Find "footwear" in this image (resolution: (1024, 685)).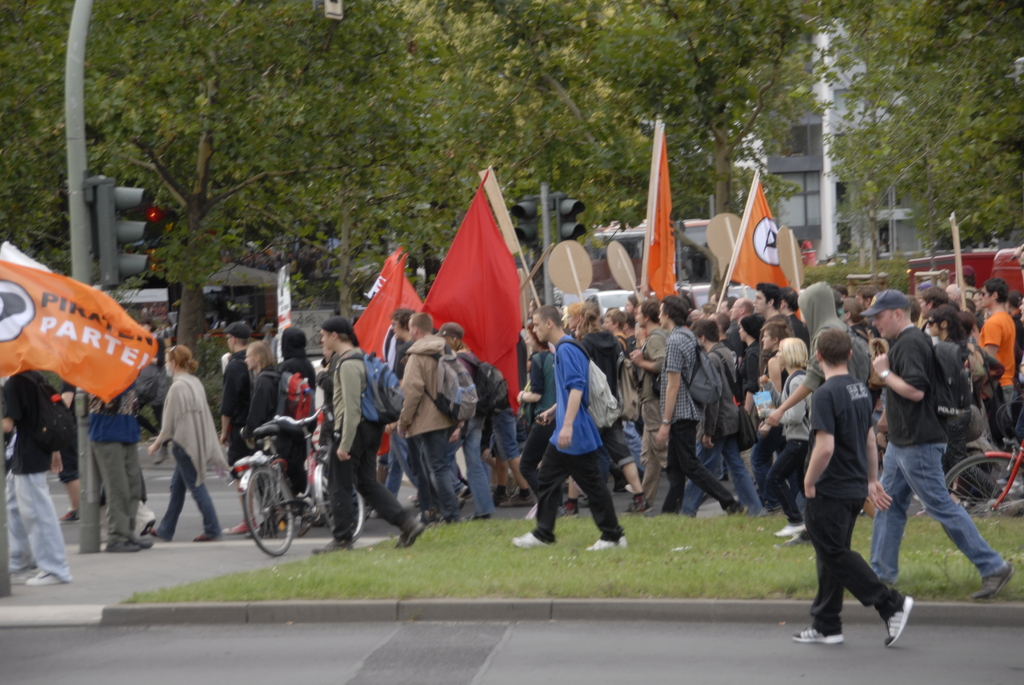
rect(509, 488, 536, 508).
